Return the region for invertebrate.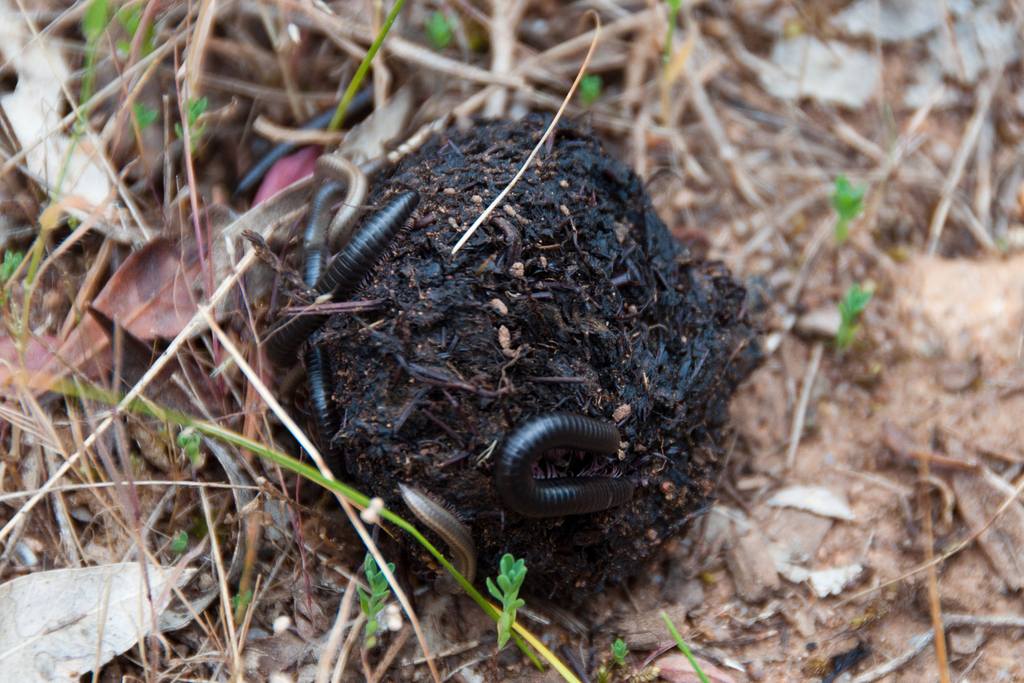
[311,149,369,255].
